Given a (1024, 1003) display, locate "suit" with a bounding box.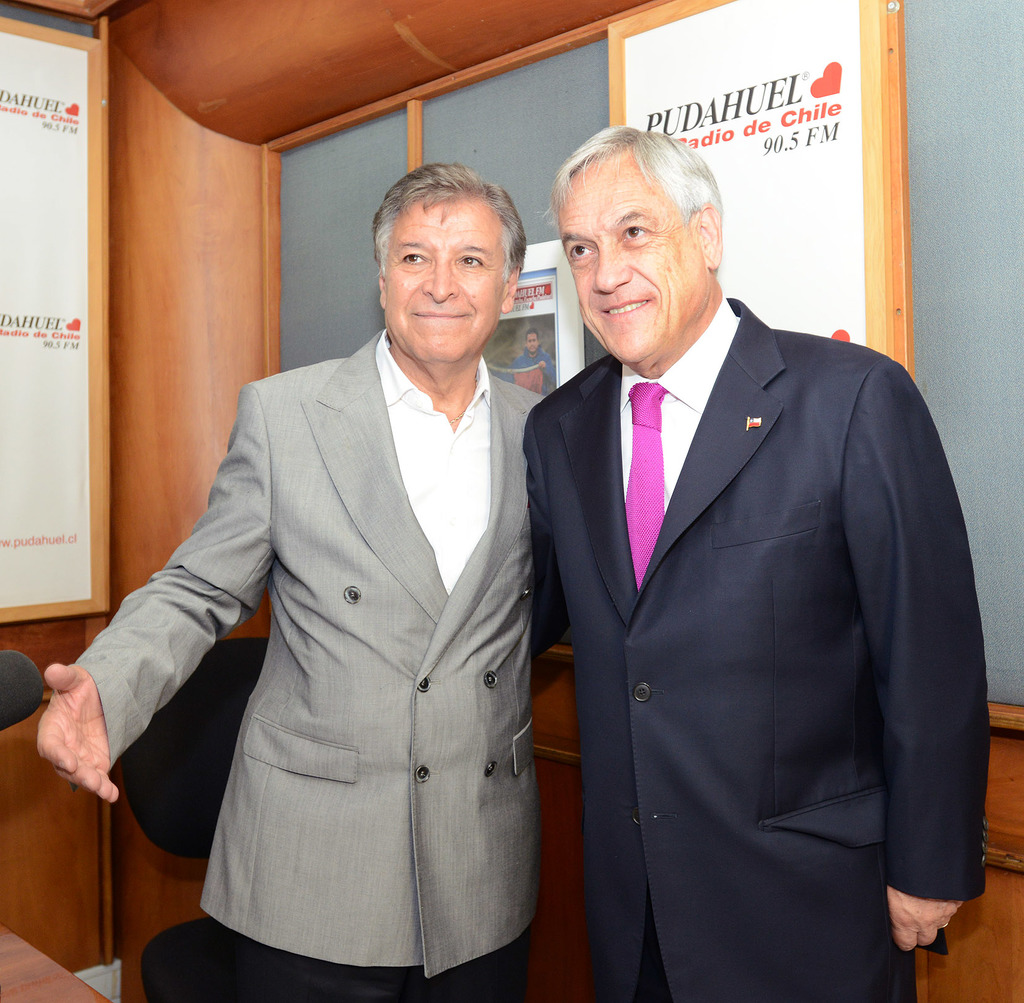
Located: (115,168,571,1002).
